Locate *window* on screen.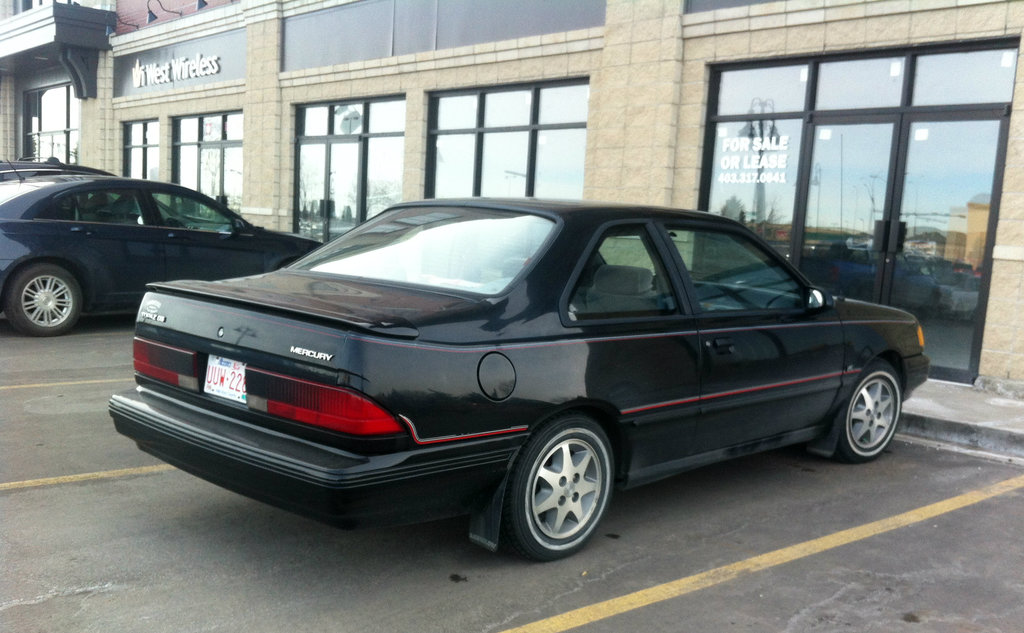
On screen at detection(120, 117, 158, 183).
